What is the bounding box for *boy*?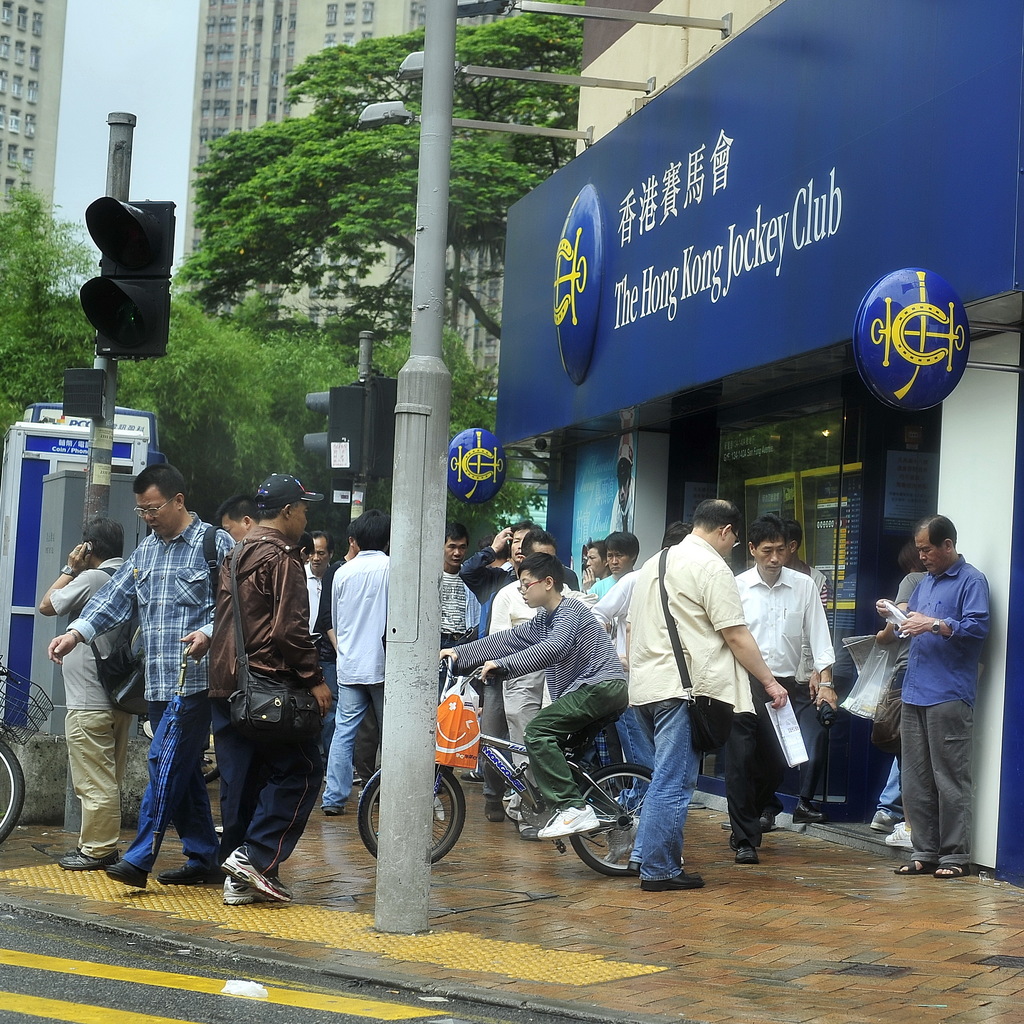
x1=438, y1=550, x2=629, y2=837.
